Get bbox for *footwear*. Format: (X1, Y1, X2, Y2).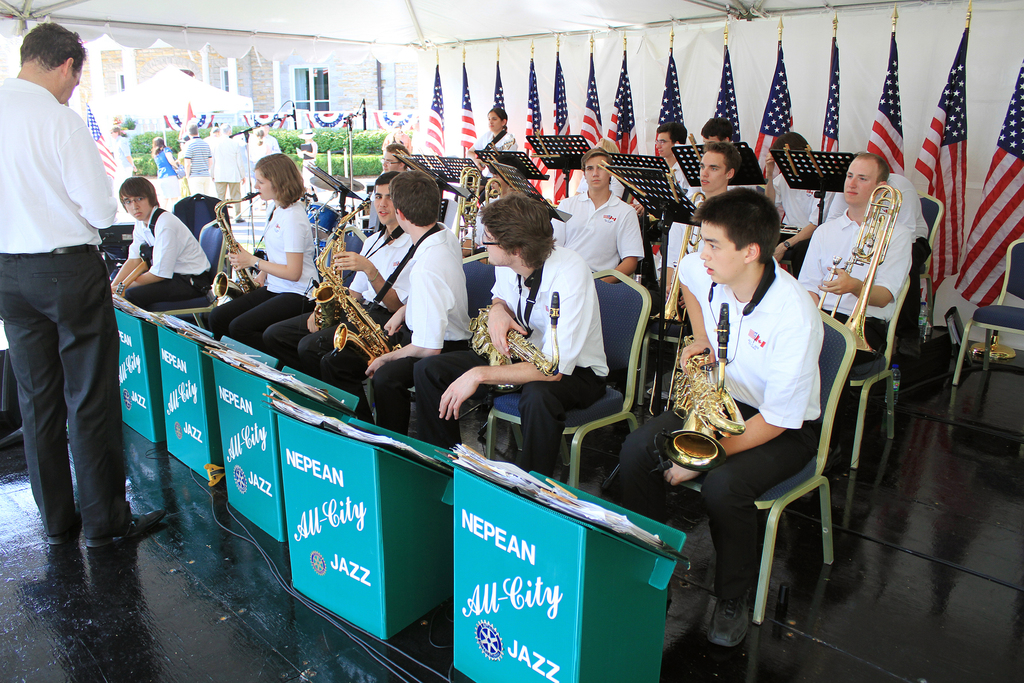
(707, 586, 751, 646).
